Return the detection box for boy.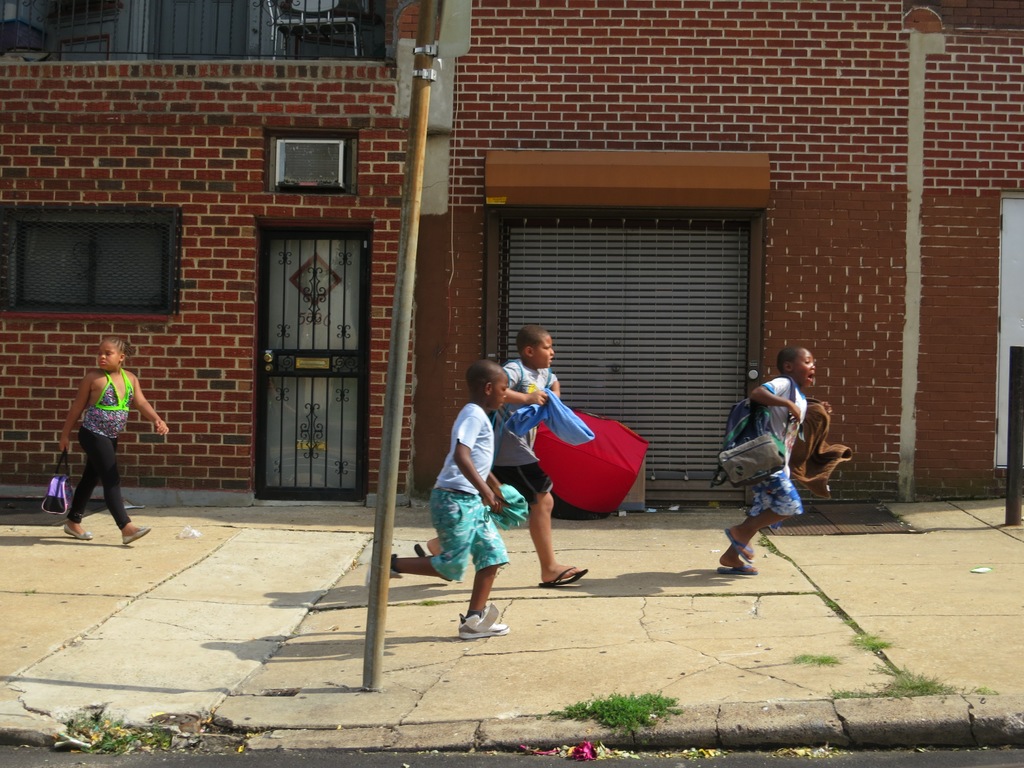
705:349:846:575.
